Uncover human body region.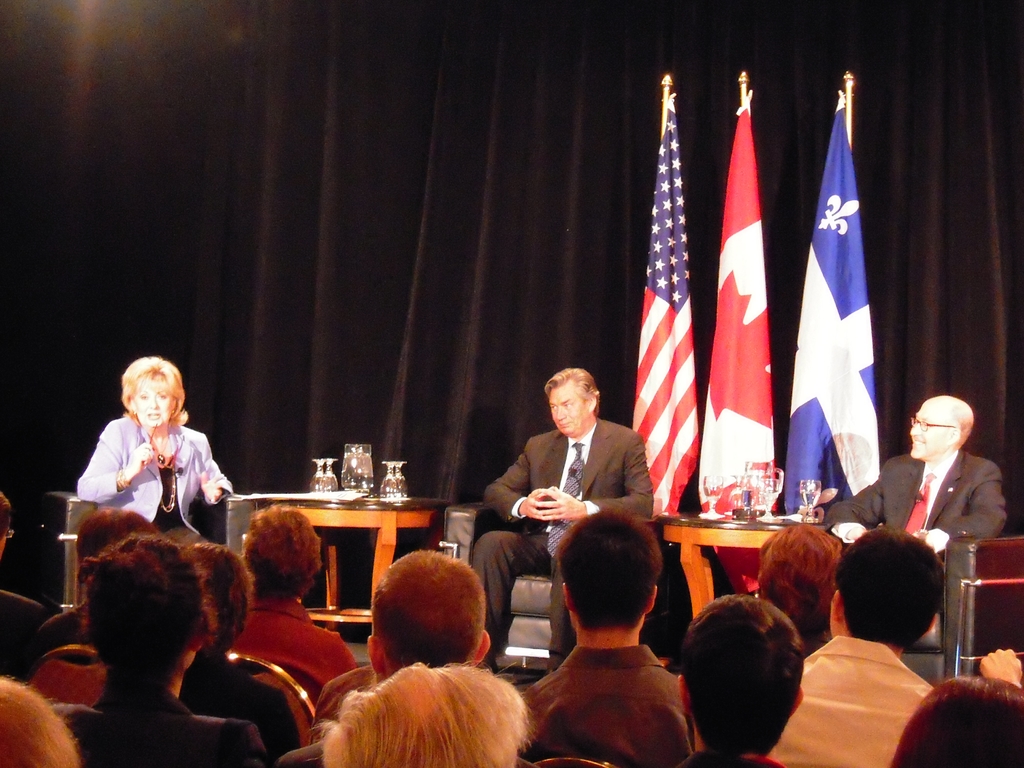
Uncovered: <bbox>767, 521, 938, 767</bbox>.
